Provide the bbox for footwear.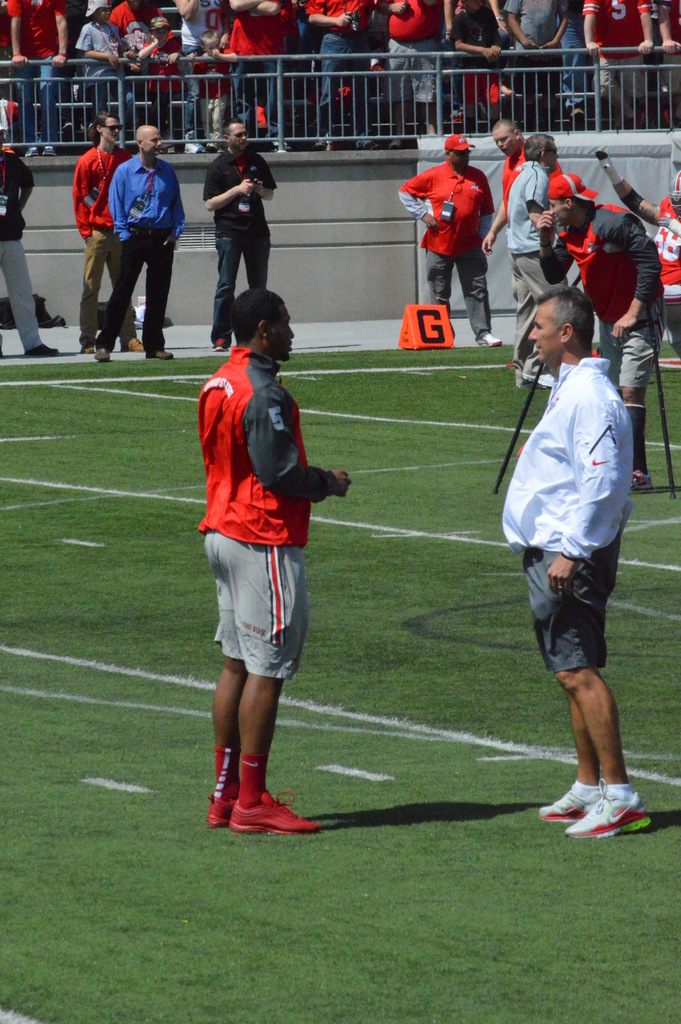
detection(562, 774, 655, 841).
